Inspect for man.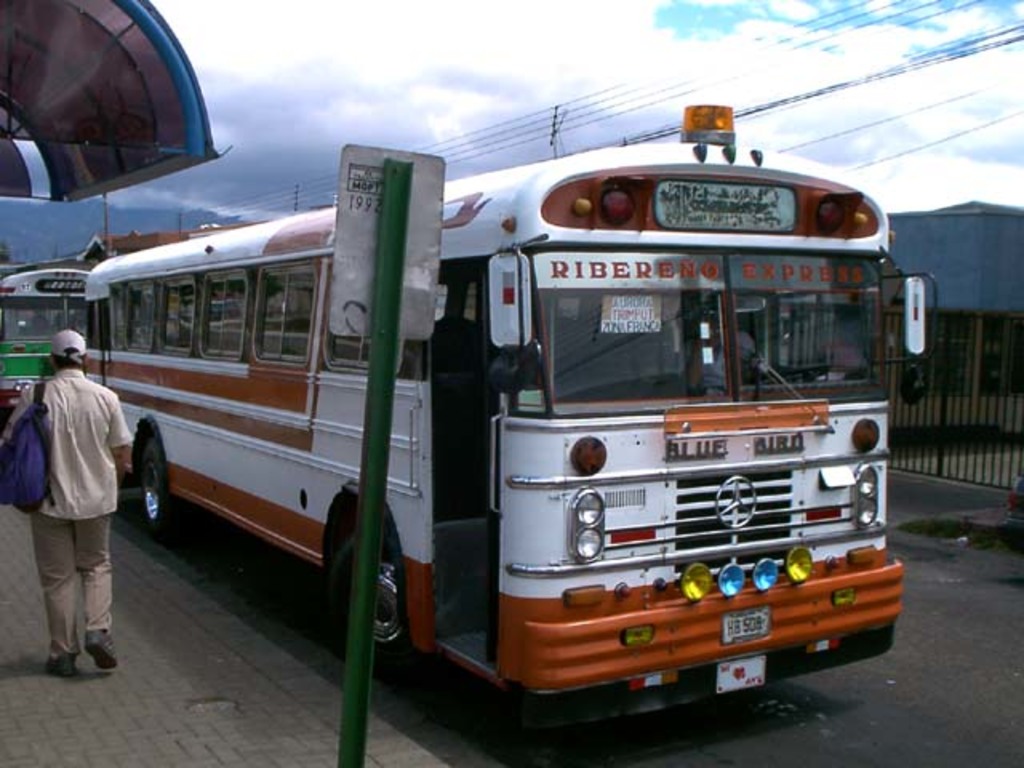
Inspection: (14,374,131,672).
